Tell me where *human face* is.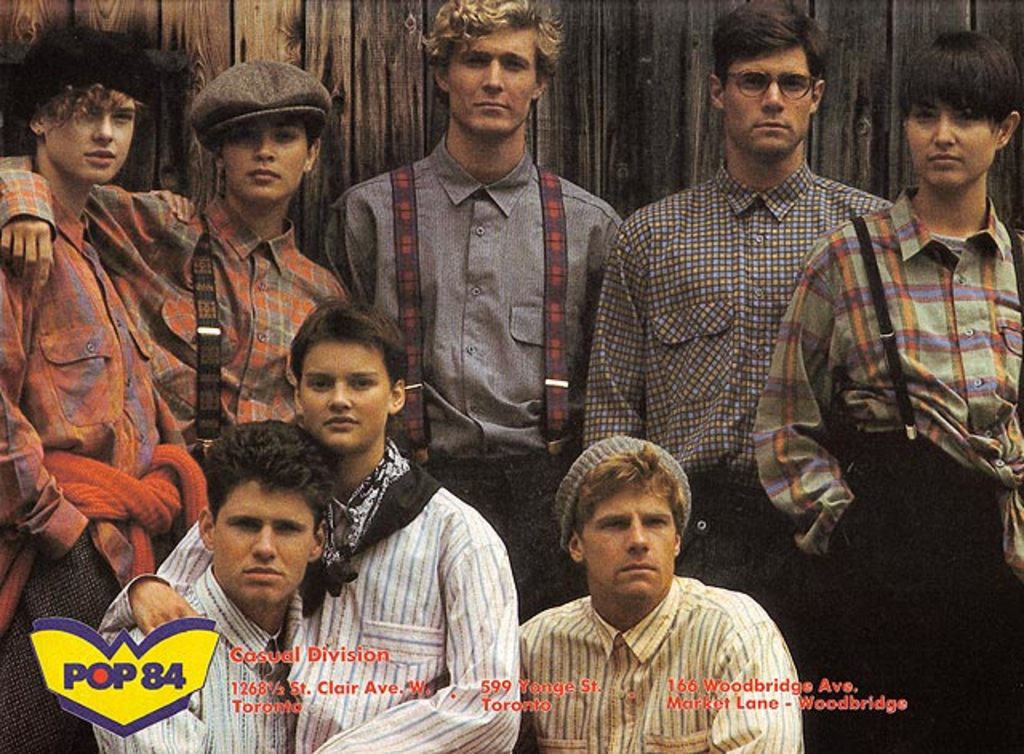
*human face* is at (left=42, top=96, right=138, bottom=184).
